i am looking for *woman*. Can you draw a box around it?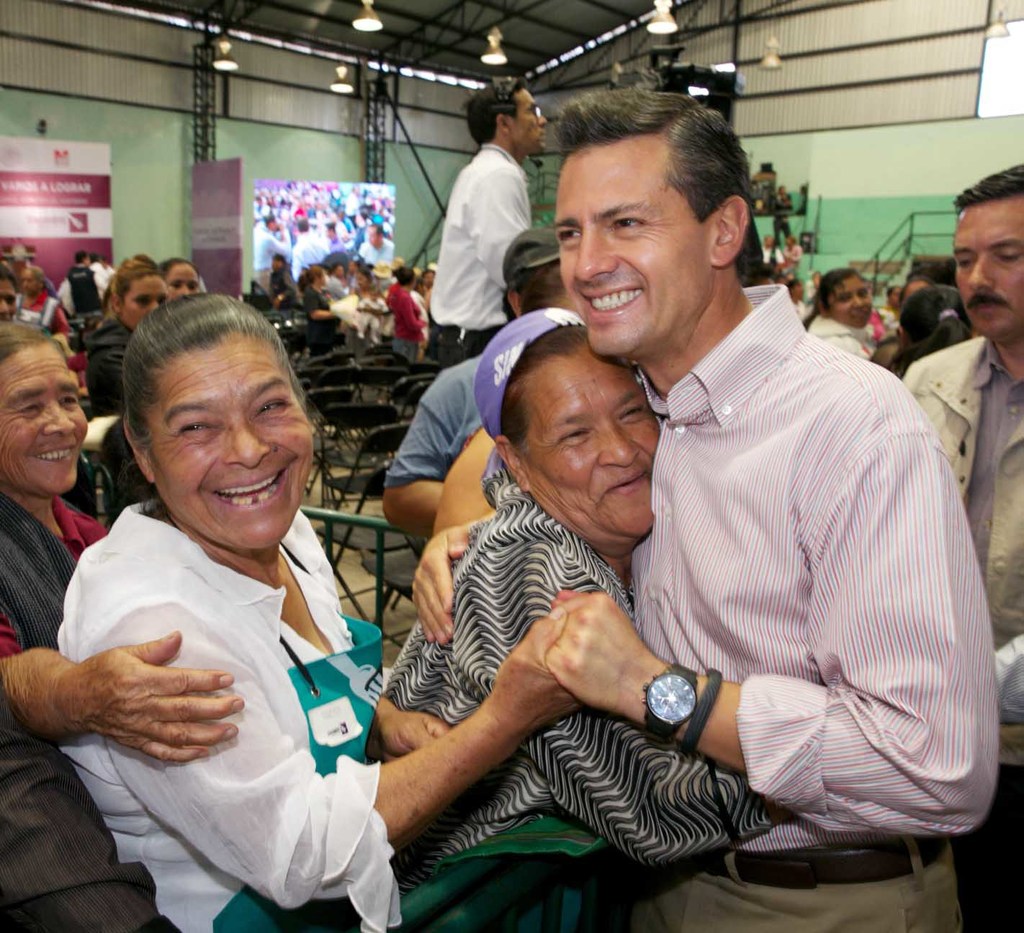
Sure, the bounding box is bbox=[81, 263, 169, 521].
